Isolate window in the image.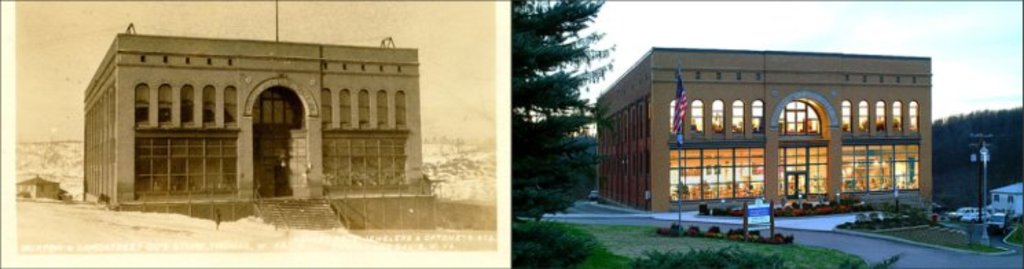
Isolated region: <bbox>181, 84, 195, 126</bbox>.
